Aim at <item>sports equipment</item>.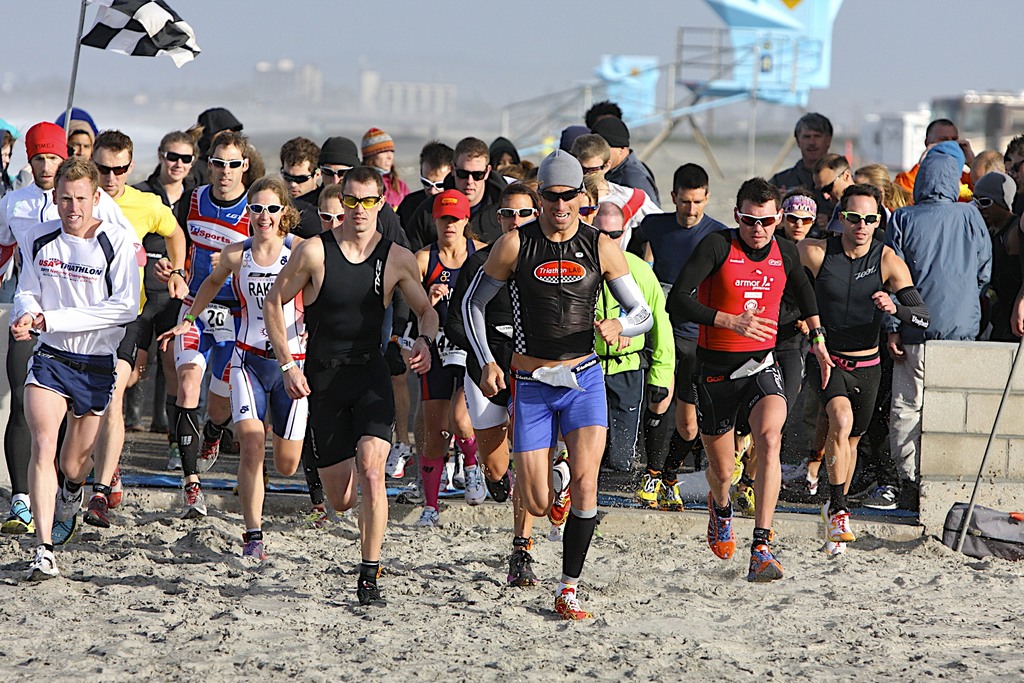
Aimed at {"left": 820, "top": 500, "right": 856, "bottom": 541}.
